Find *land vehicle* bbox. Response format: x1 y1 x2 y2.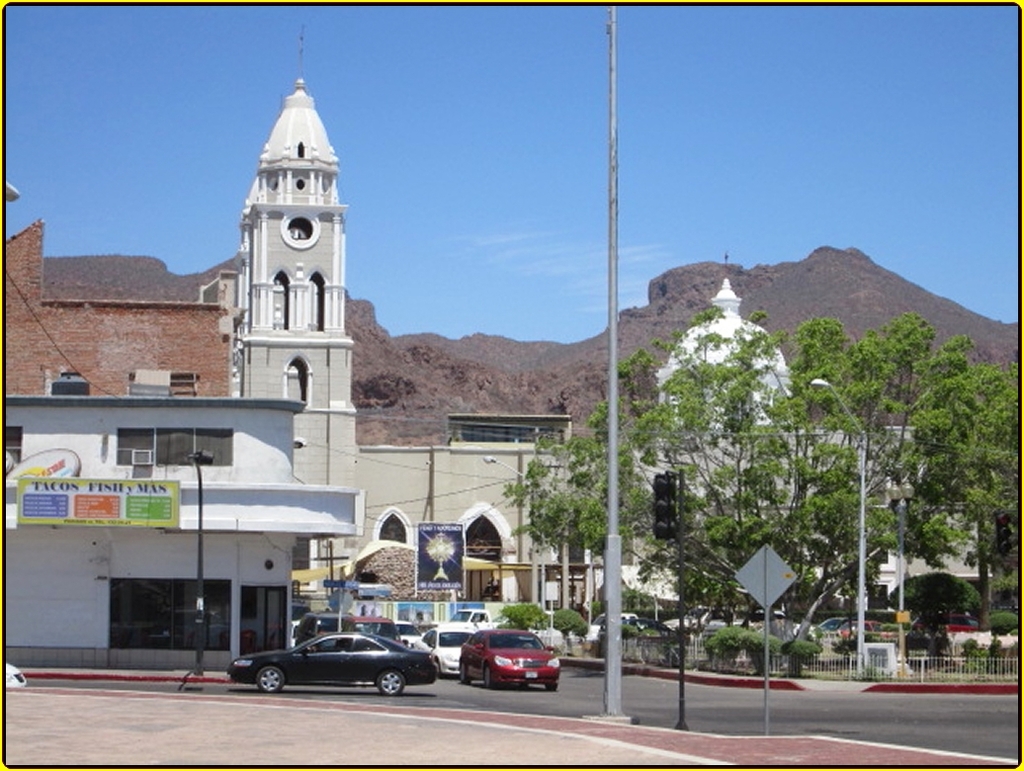
913 613 983 636.
